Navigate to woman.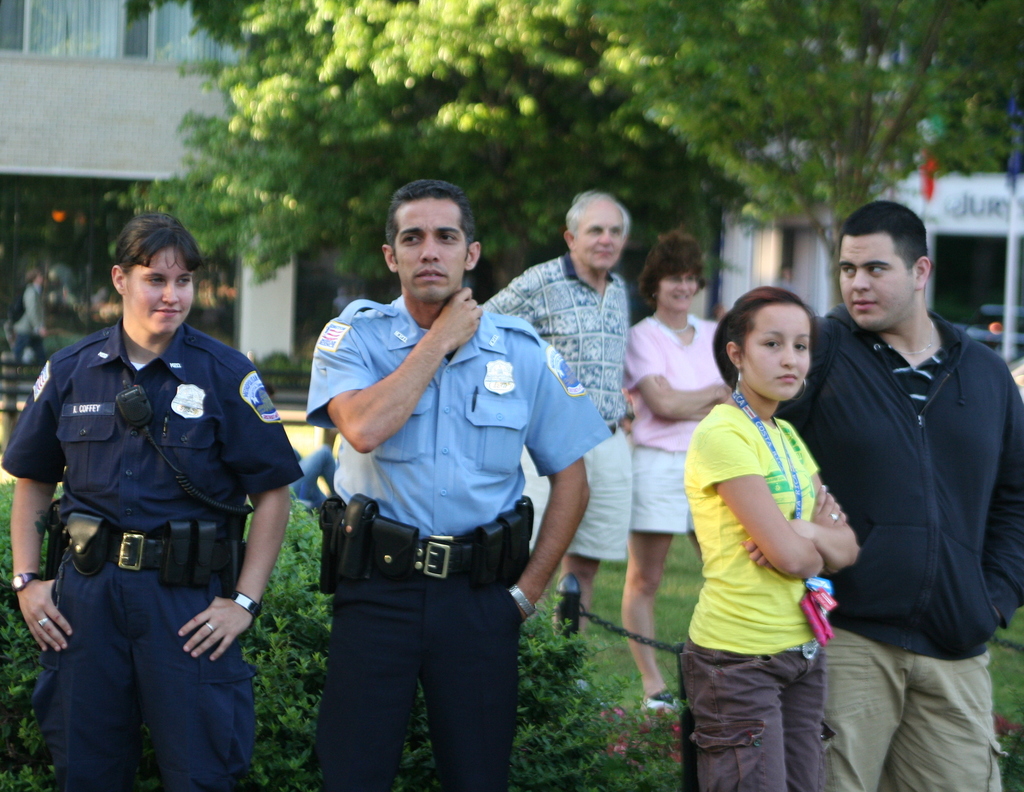
Navigation target: left=0, top=212, right=306, bottom=791.
